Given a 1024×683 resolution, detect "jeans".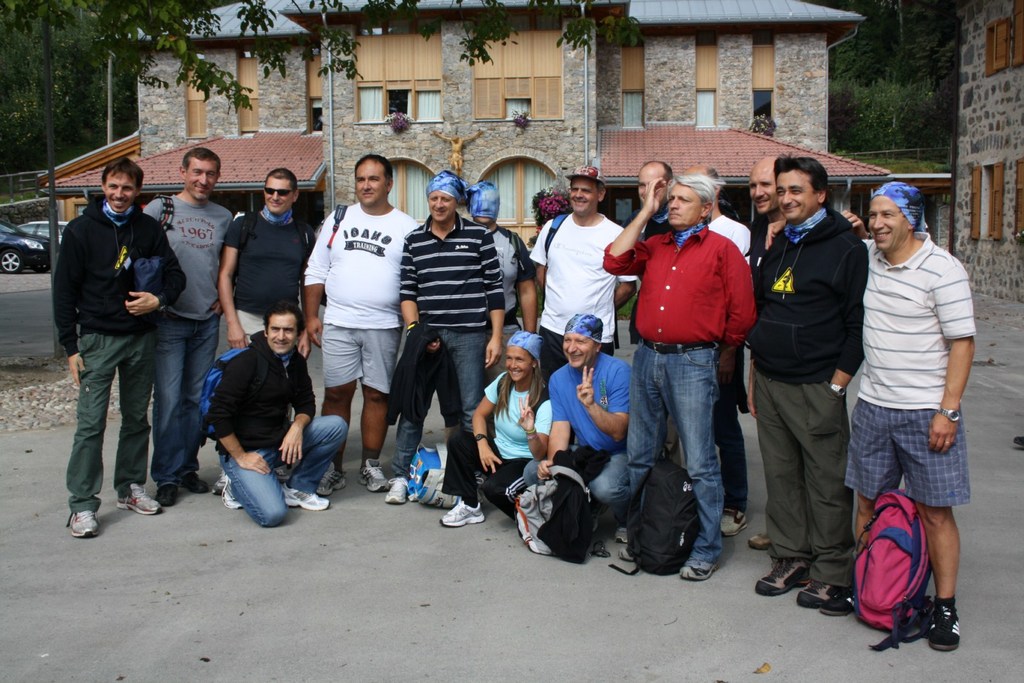
bbox=(220, 414, 349, 527).
